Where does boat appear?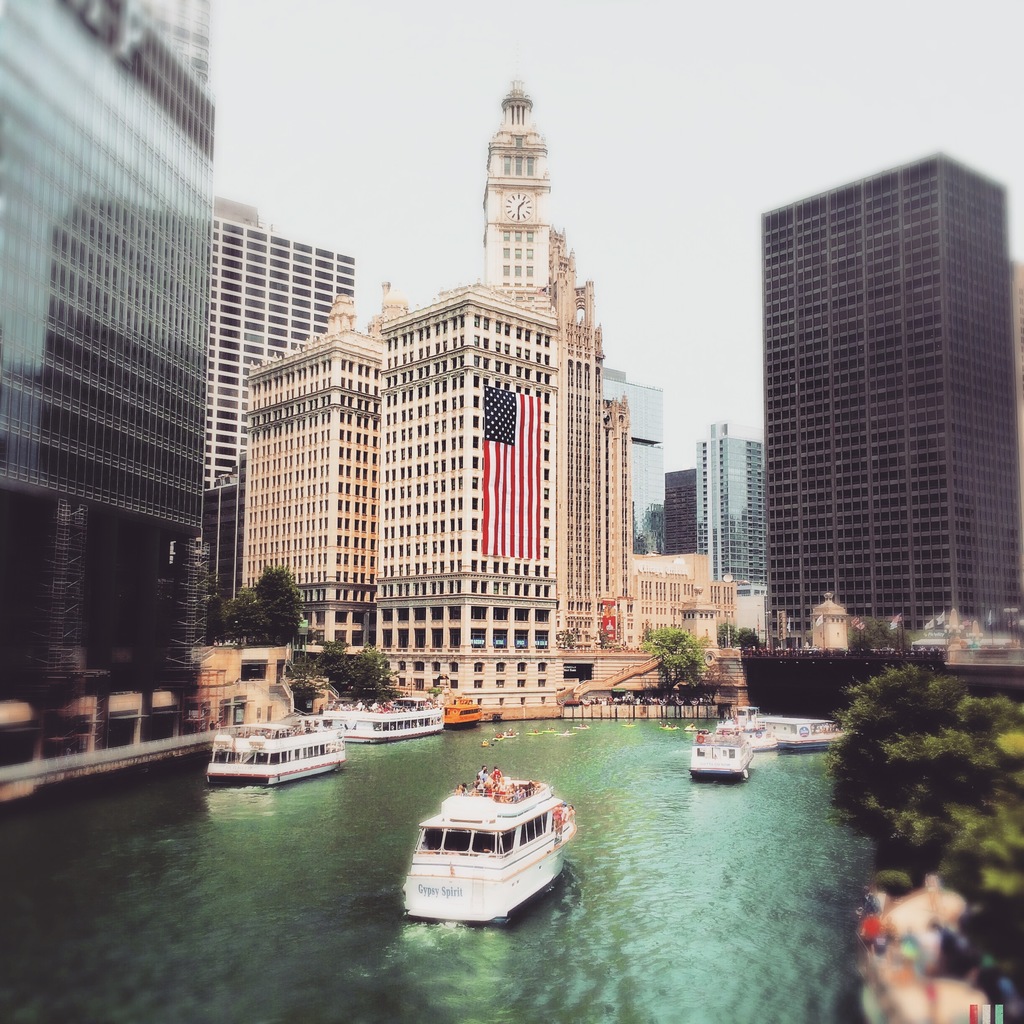
Appears at box(293, 670, 457, 749).
